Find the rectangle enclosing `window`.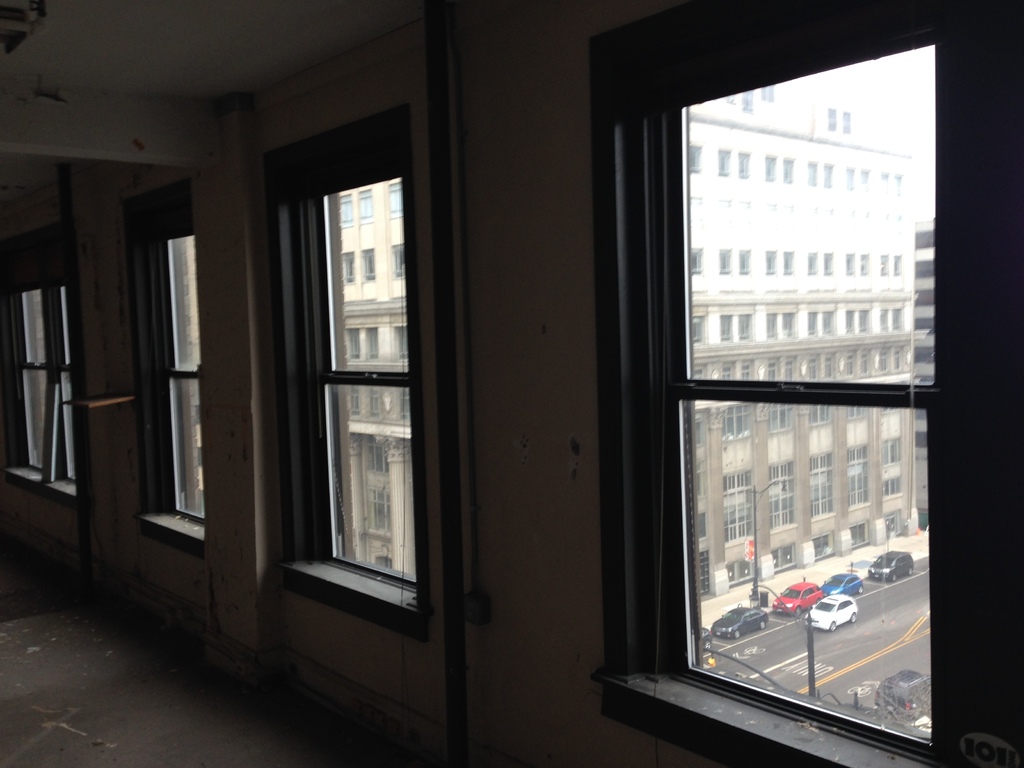
[x1=844, y1=252, x2=856, y2=277].
